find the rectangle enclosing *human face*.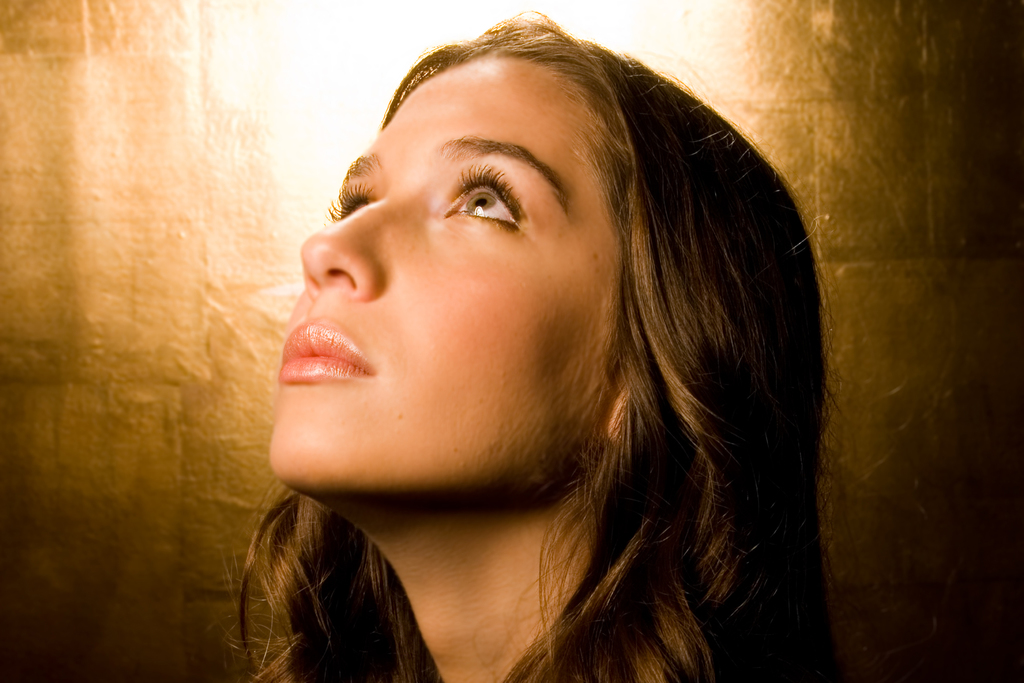
left=266, top=47, right=611, bottom=493.
